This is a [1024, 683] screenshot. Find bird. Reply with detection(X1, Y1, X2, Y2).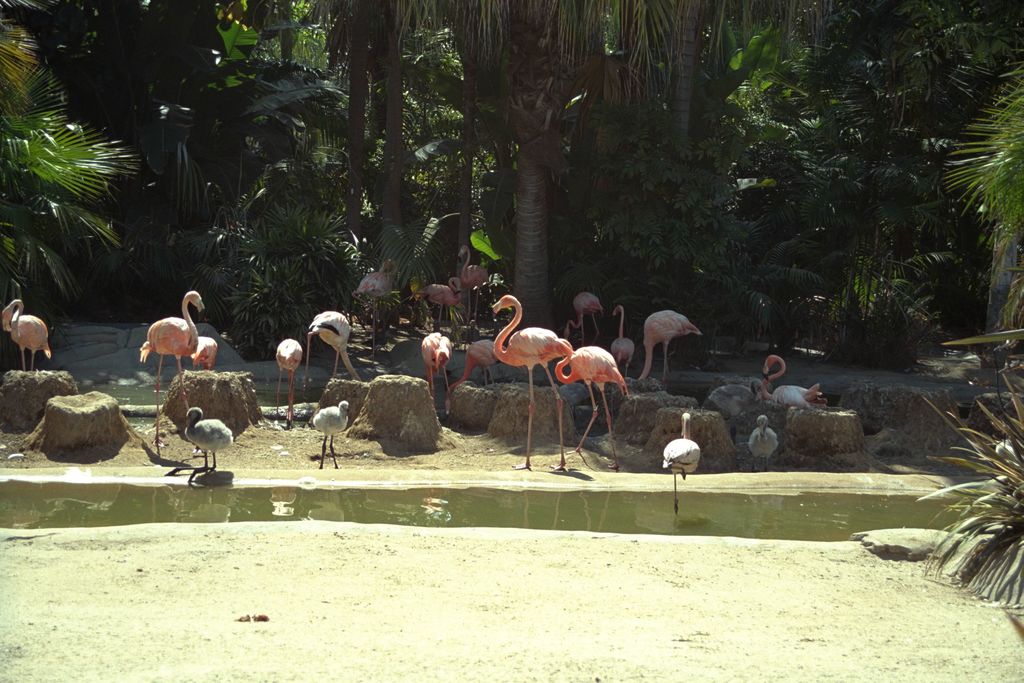
detection(136, 294, 214, 460).
